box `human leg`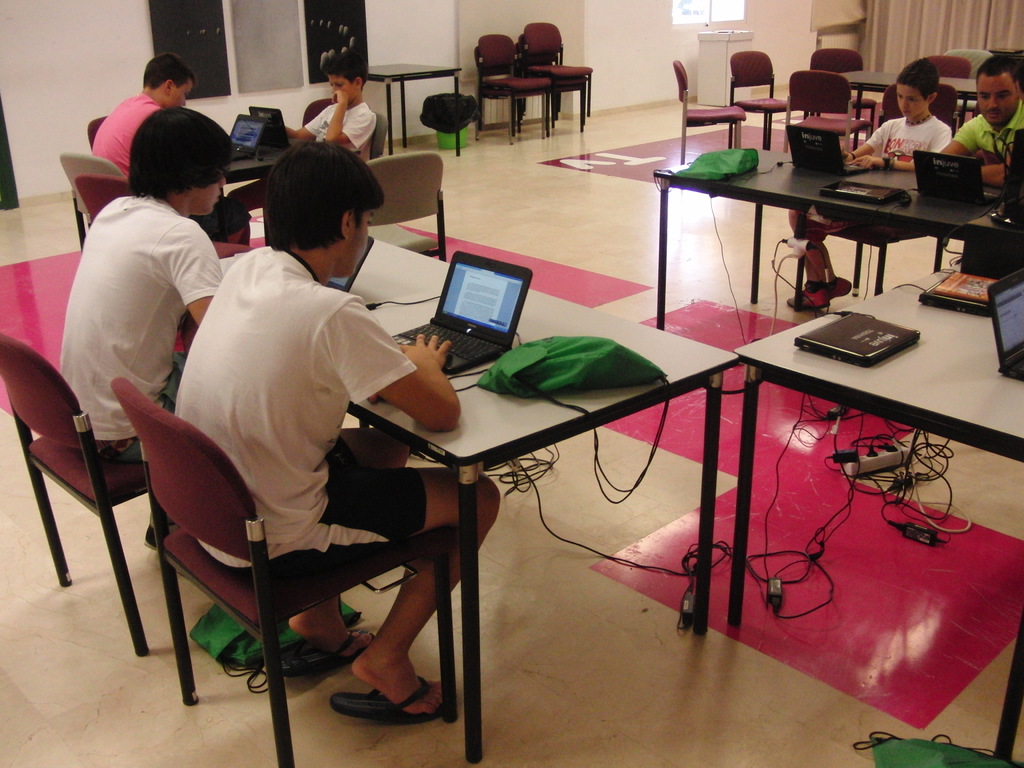
x1=268, y1=467, x2=499, y2=718
